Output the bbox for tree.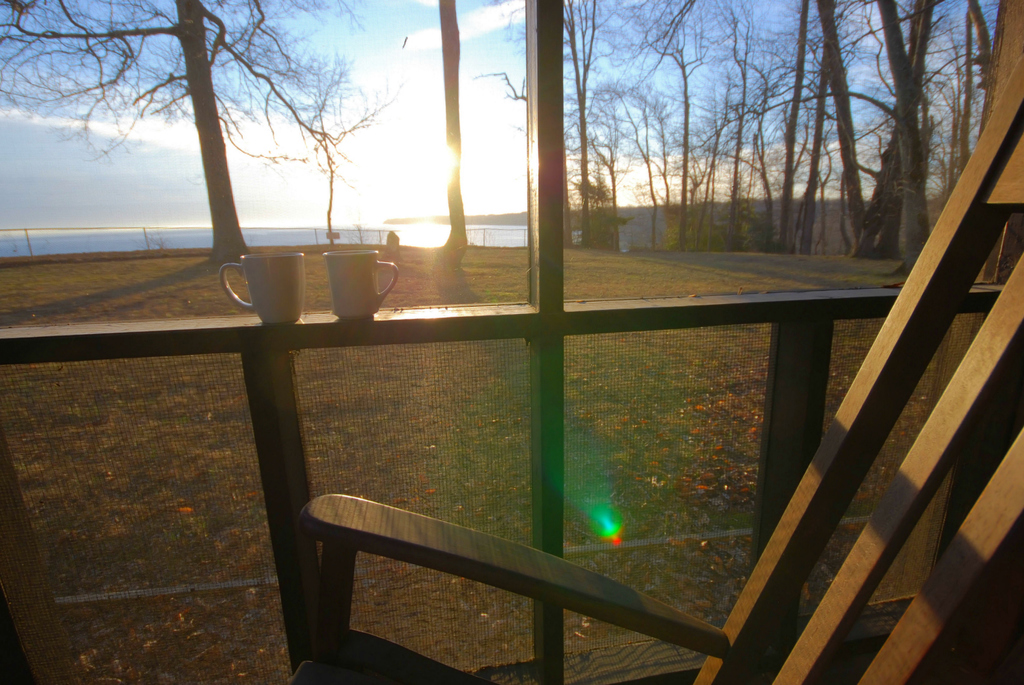
430 0 470 279.
